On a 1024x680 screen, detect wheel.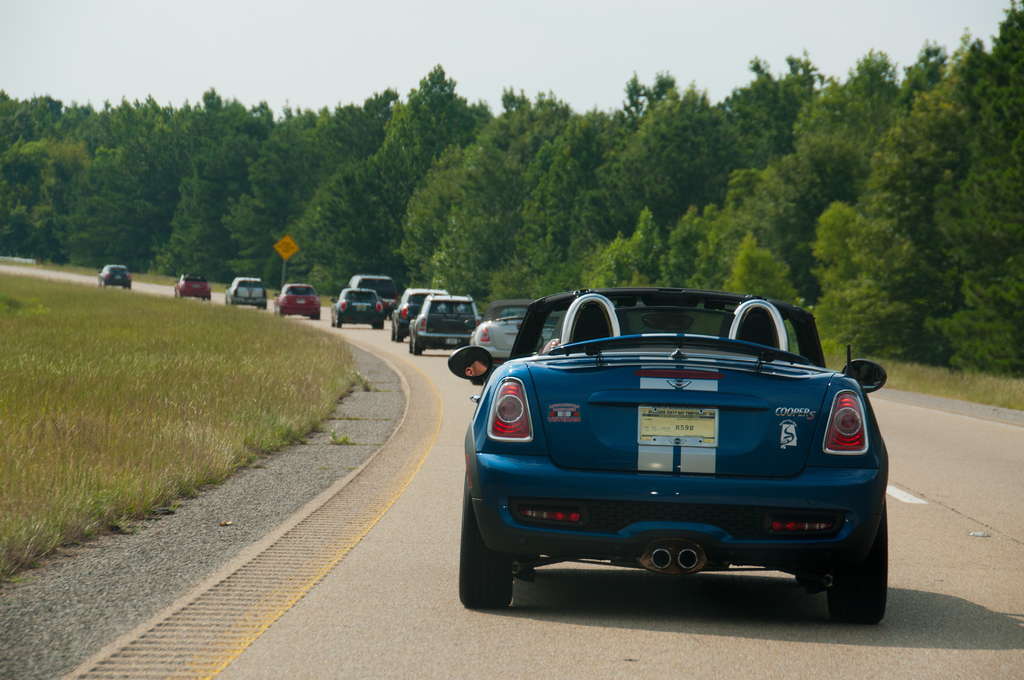
<box>330,314,335,327</box>.
